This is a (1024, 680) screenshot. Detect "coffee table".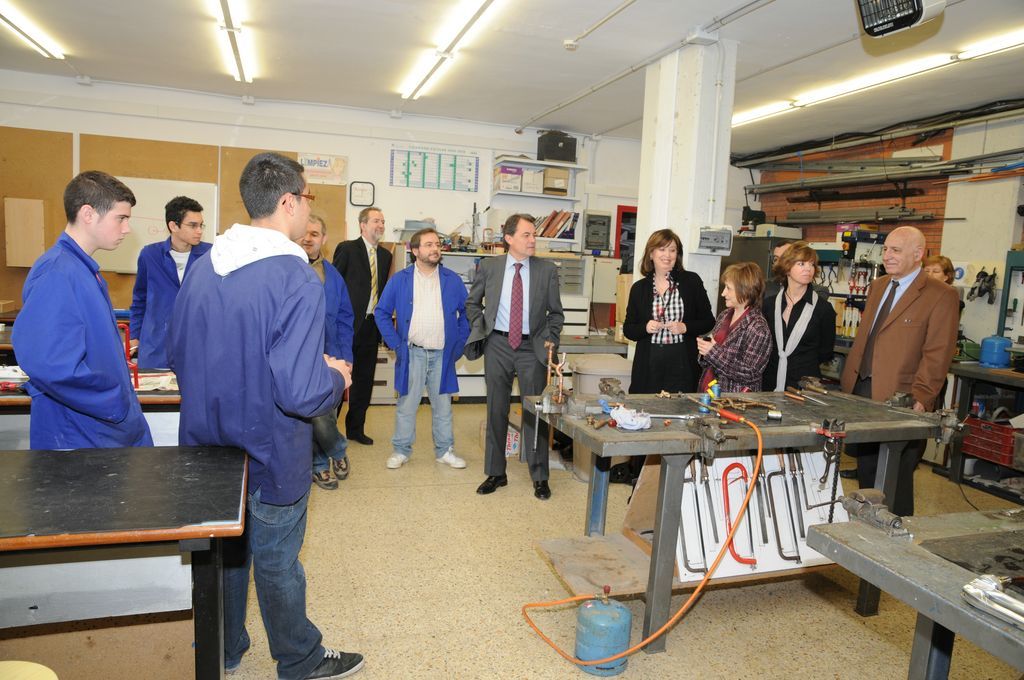
locate(515, 387, 941, 667).
